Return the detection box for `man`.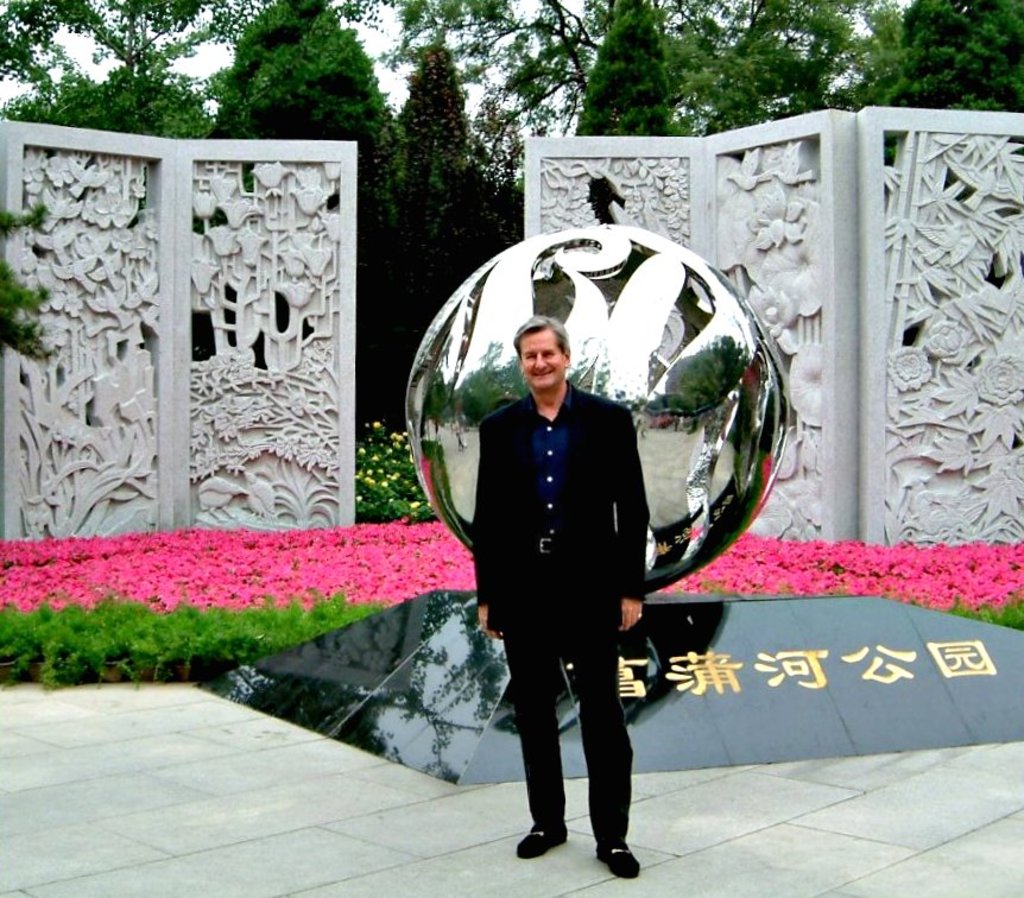
{"x1": 455, "y1": 289, "x2": 659, "y2": 861}.
